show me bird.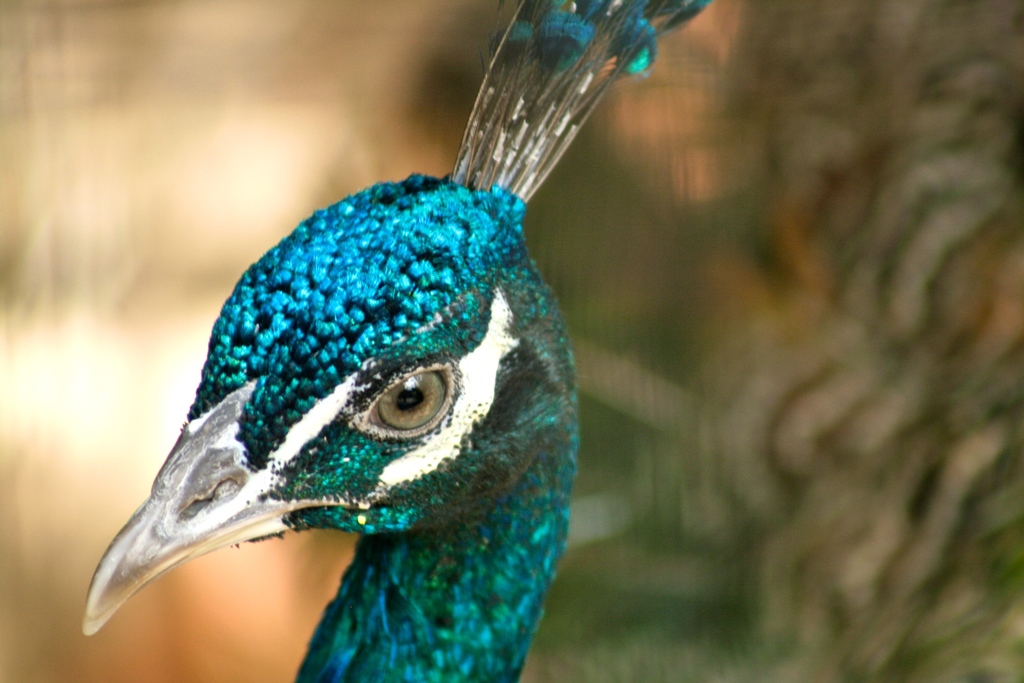
bird is here: box=[97, 0, 759, 655].
